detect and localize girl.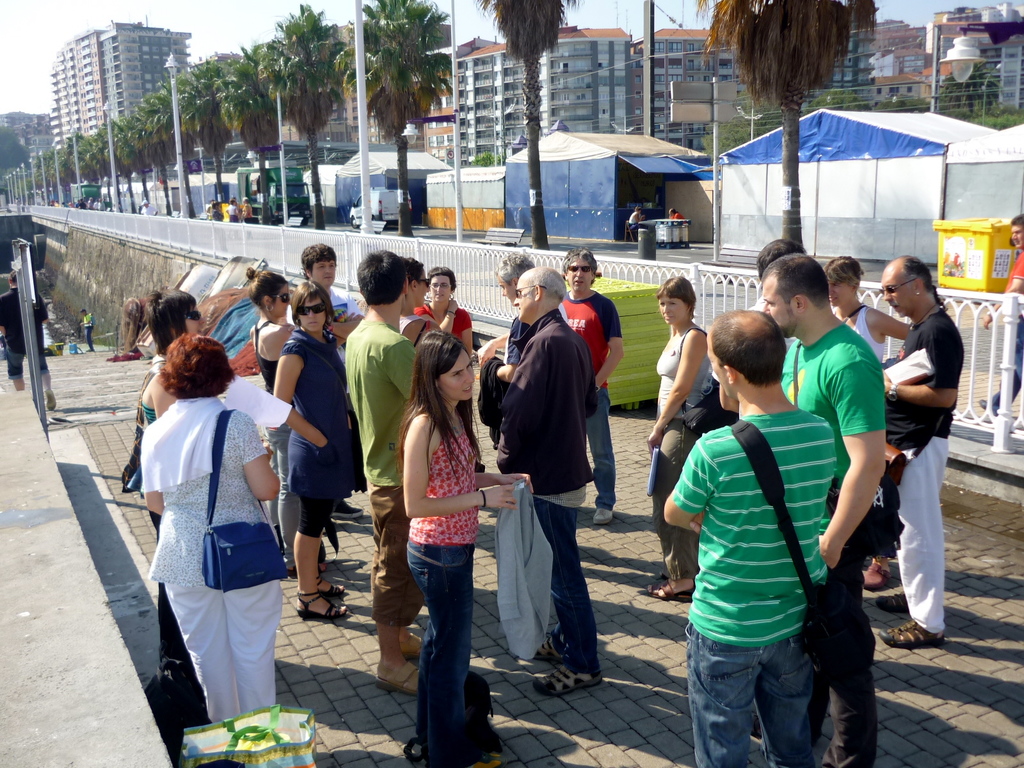
Localized at x1=275, y1=282, x2=346, y2=621.
